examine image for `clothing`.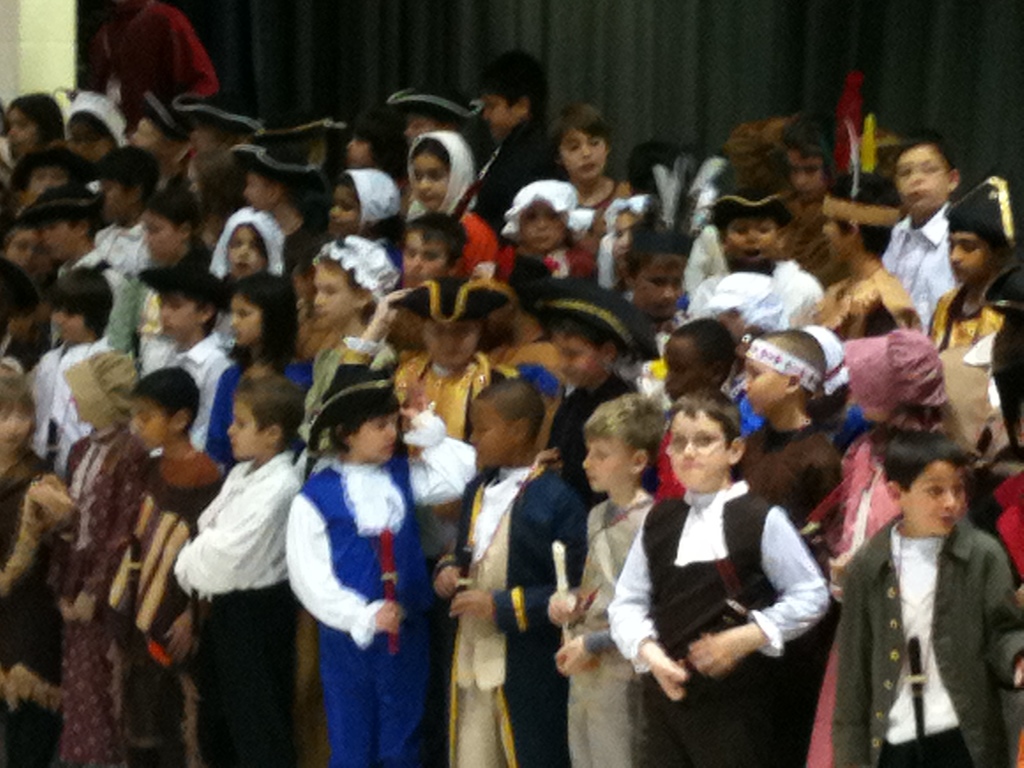
Examination result: 447, 465, 580, 766.
